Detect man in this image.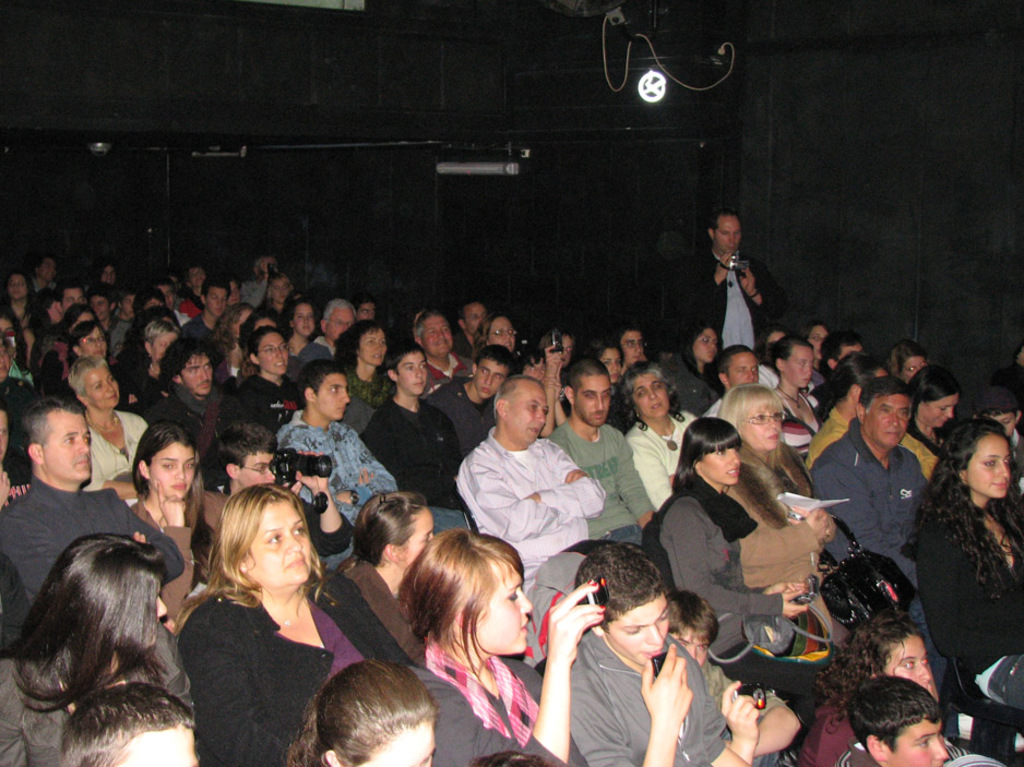
Detection: 810:377:951:730.
